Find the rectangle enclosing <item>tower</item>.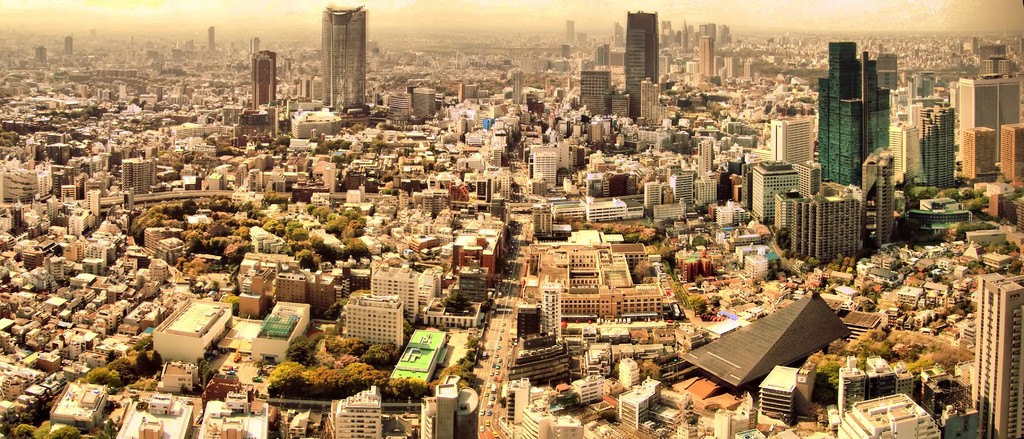
812:27:907:182.
